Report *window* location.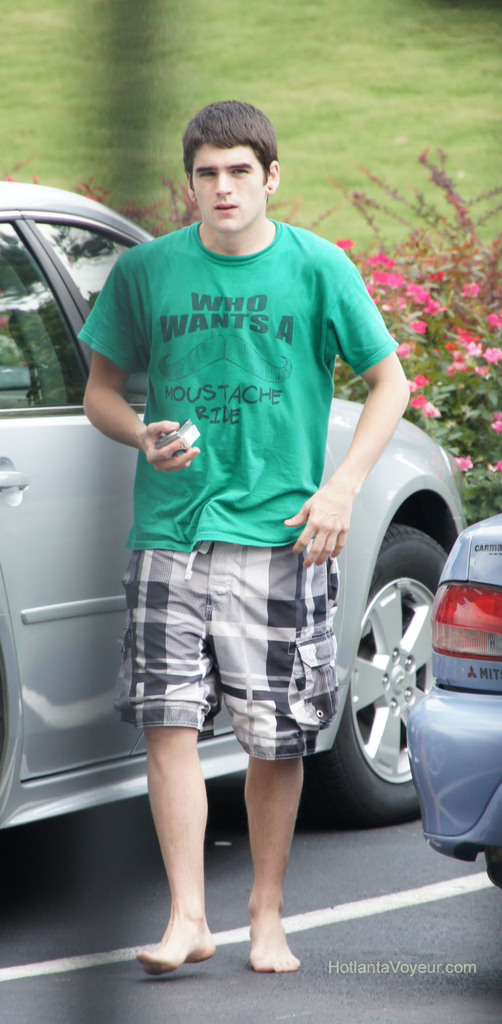
Report: [0,219,87,415].
